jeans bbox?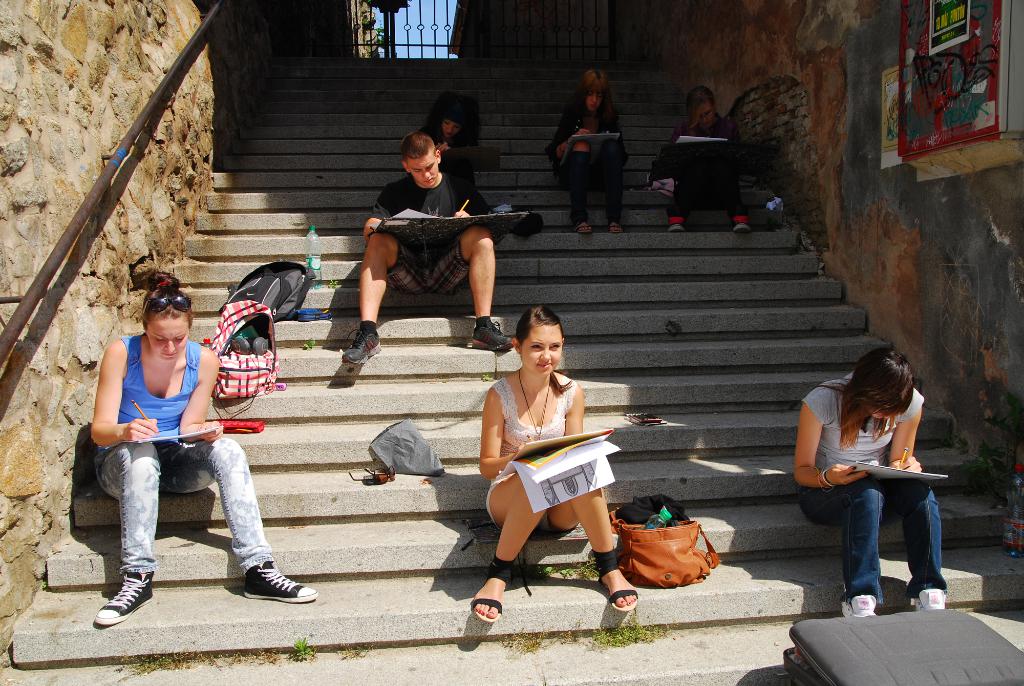
(821, 477, 951, 626)
